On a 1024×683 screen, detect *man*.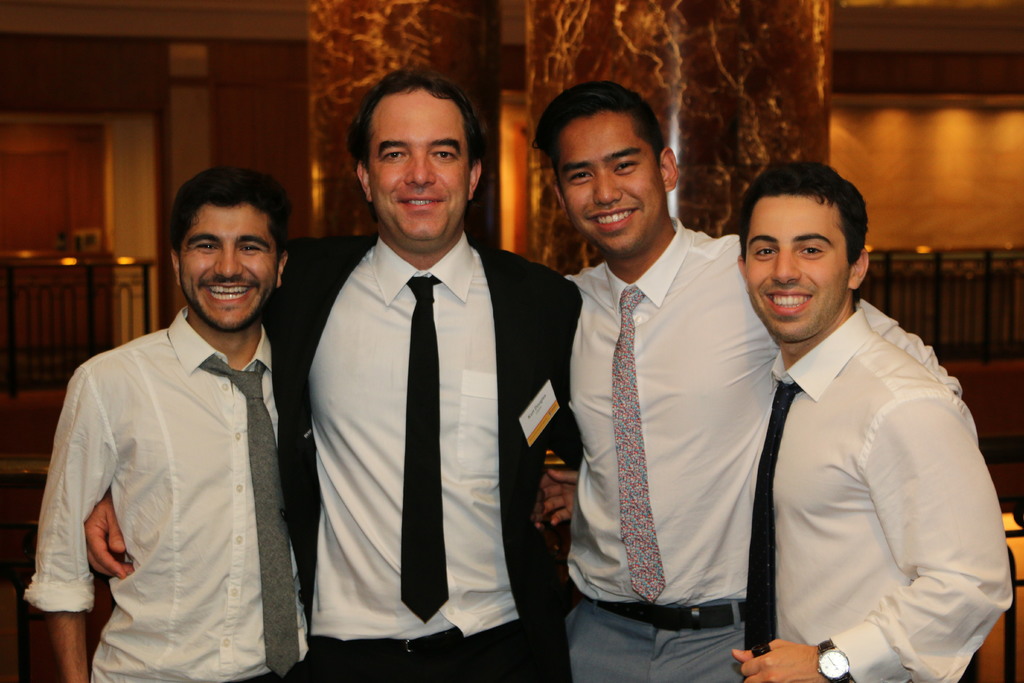
[left=544, top=161, right=1014, bottom=682].
